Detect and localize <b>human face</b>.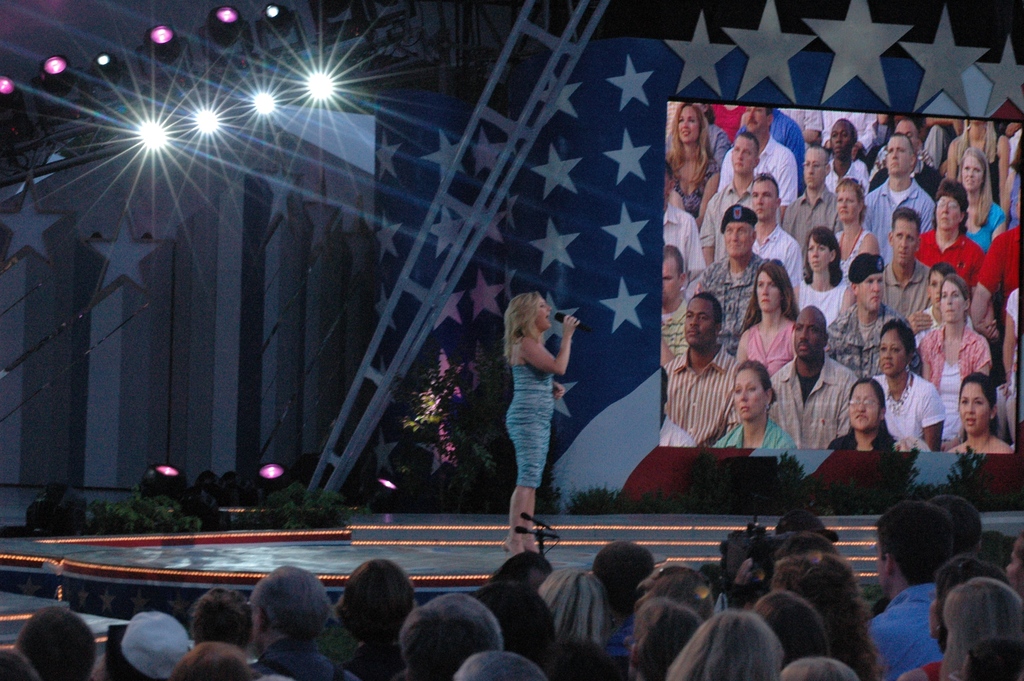
Localized at bbox(957, 381, 989, 437).
